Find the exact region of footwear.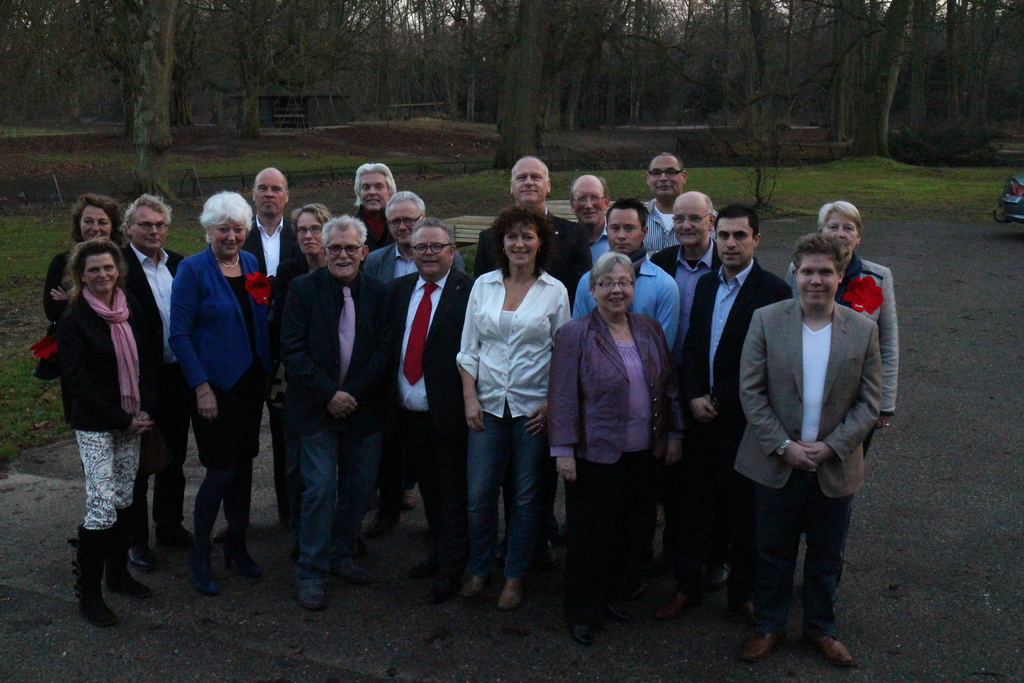
Exact region: l=125, t=539, r=158, b=570.
